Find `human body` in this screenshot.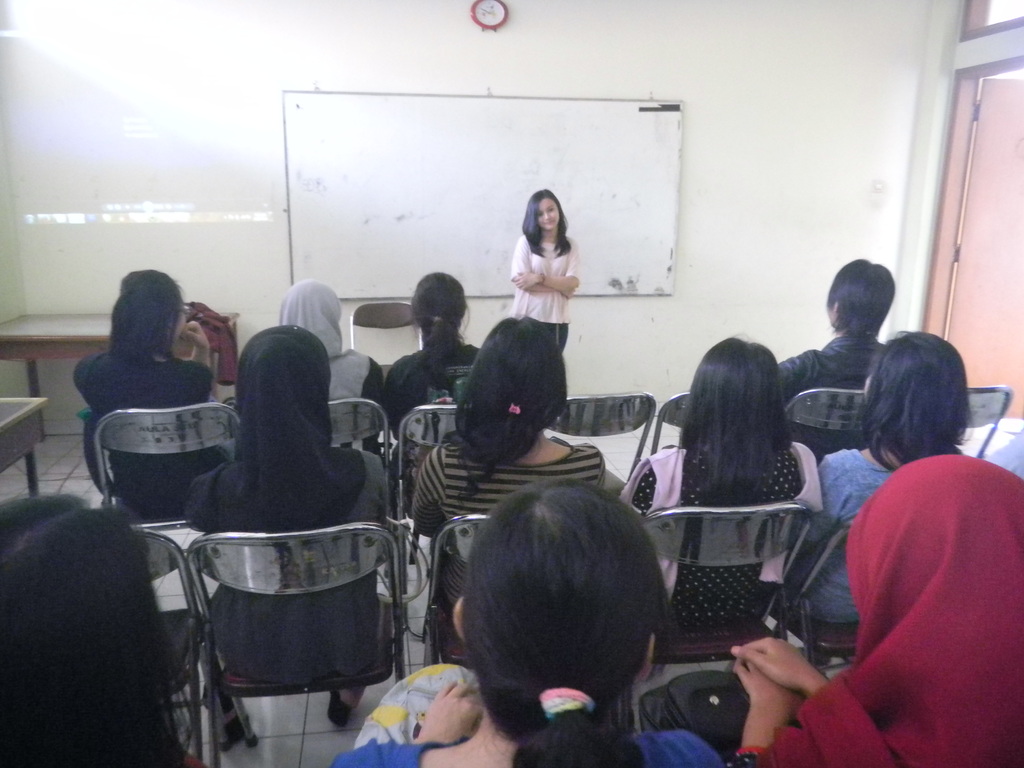
The bounding box for `human body` is x1=327 y1=342 x2=382 y2=456.
